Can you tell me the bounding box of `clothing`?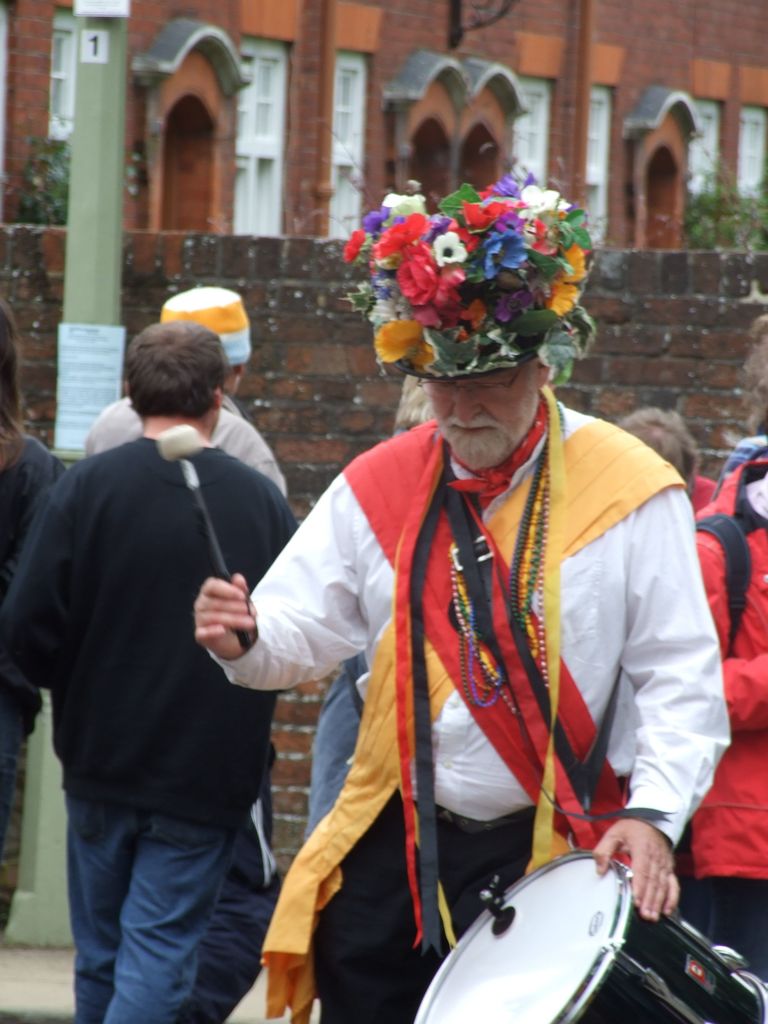
l=309, t=426, r=395, b=832.
